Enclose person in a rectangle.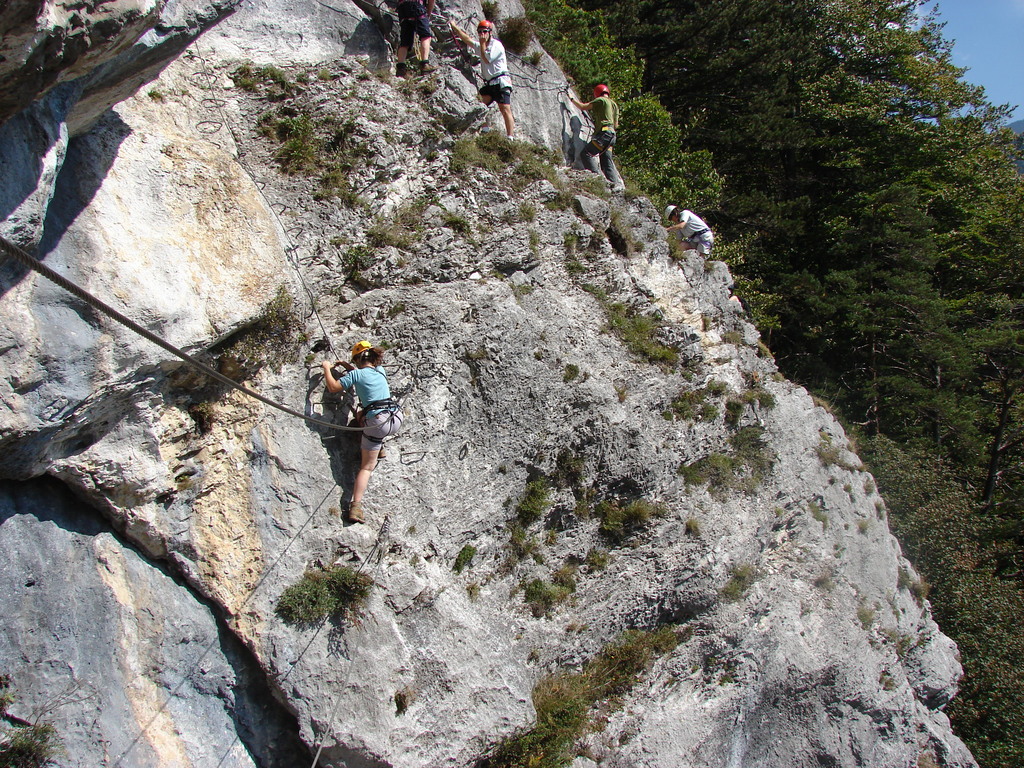
{"left": 662, "top": 205, "right": 715, "bottom": 260}.
